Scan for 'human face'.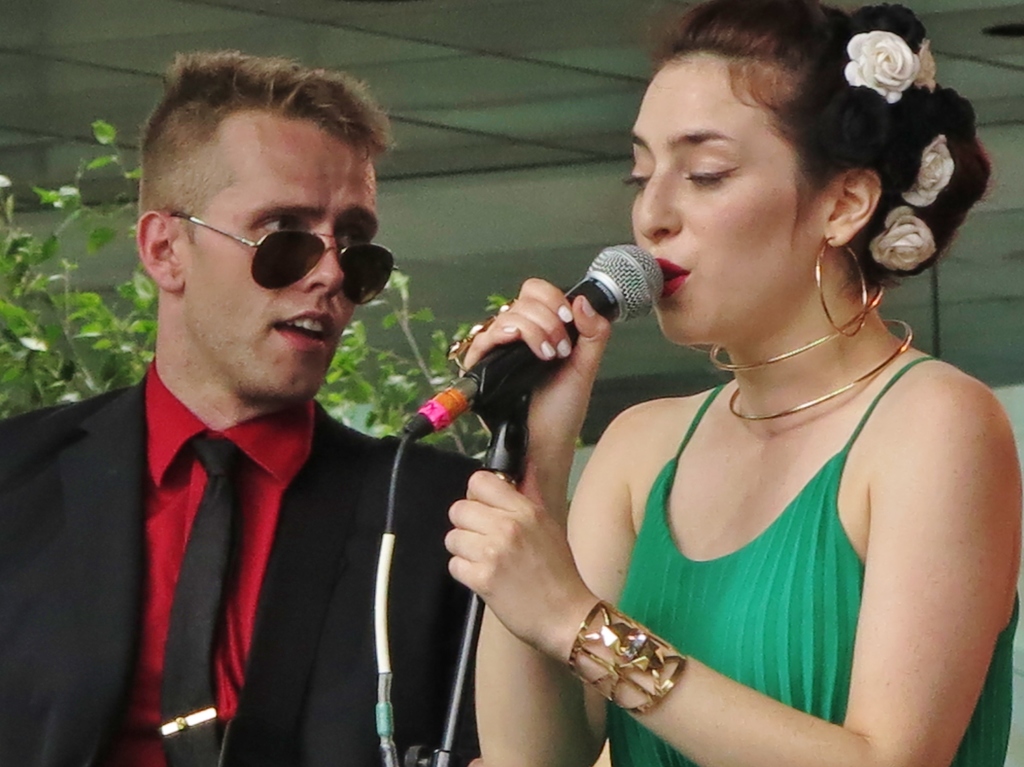
Scan result: rect(625, 50, 828, 350).
